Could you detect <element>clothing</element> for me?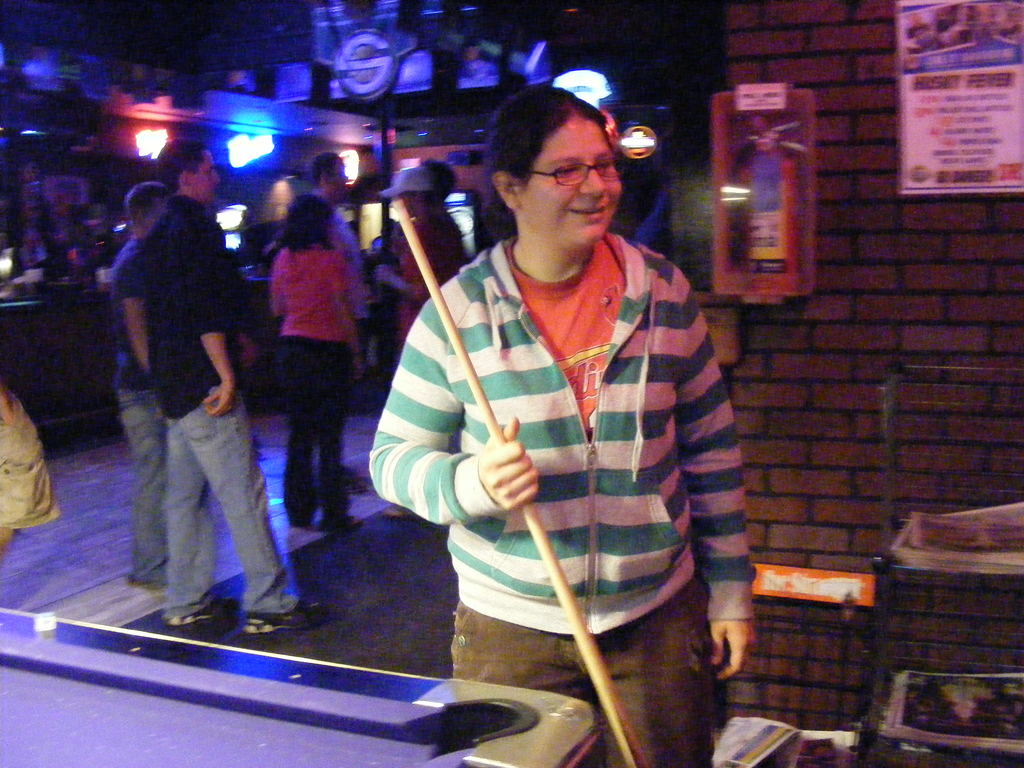
Detection result: <region>0, 381, 66, 532</region>.
